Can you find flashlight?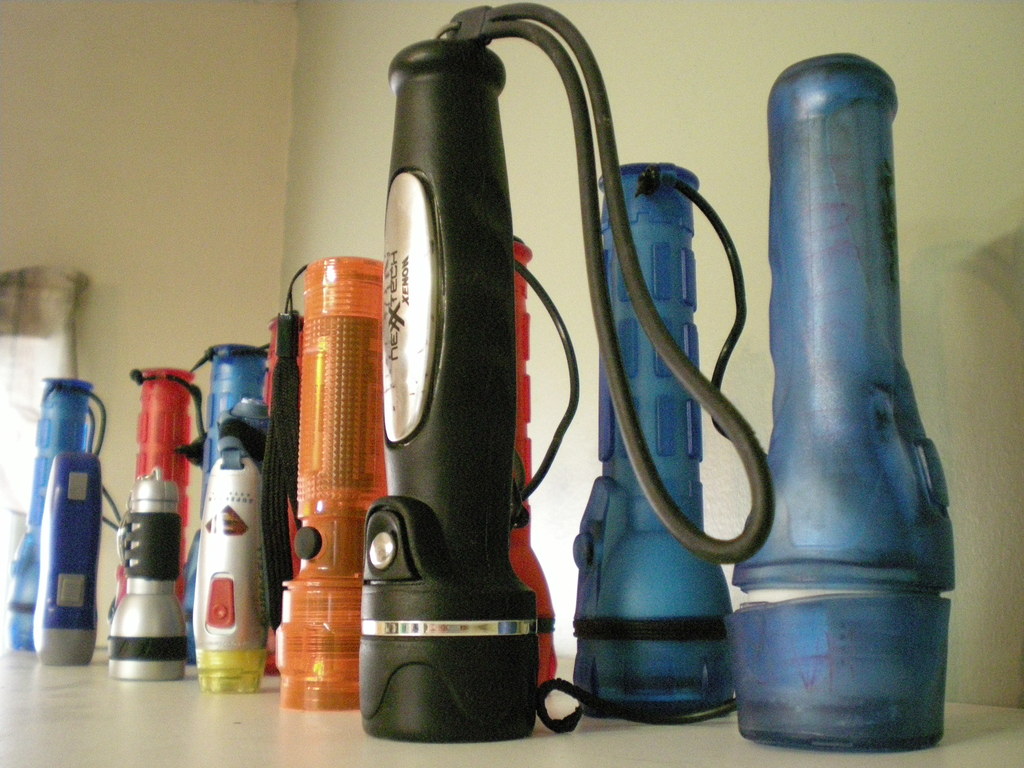
Yes, bounding box: locate(183, 343, 275, 647).
